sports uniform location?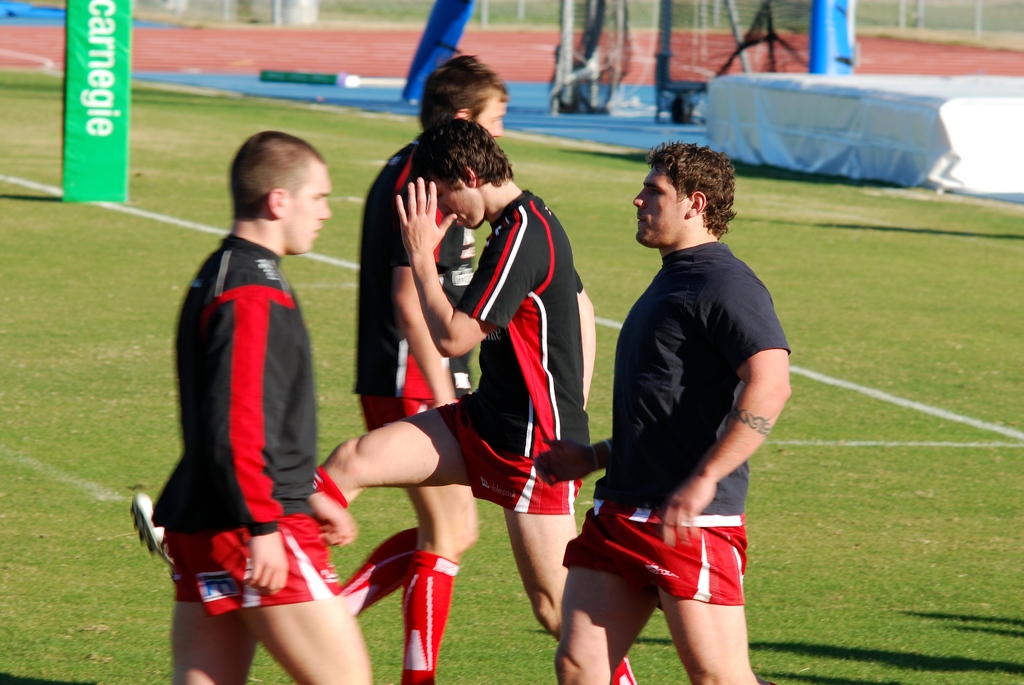
crop(561, 235, 791, 611)
